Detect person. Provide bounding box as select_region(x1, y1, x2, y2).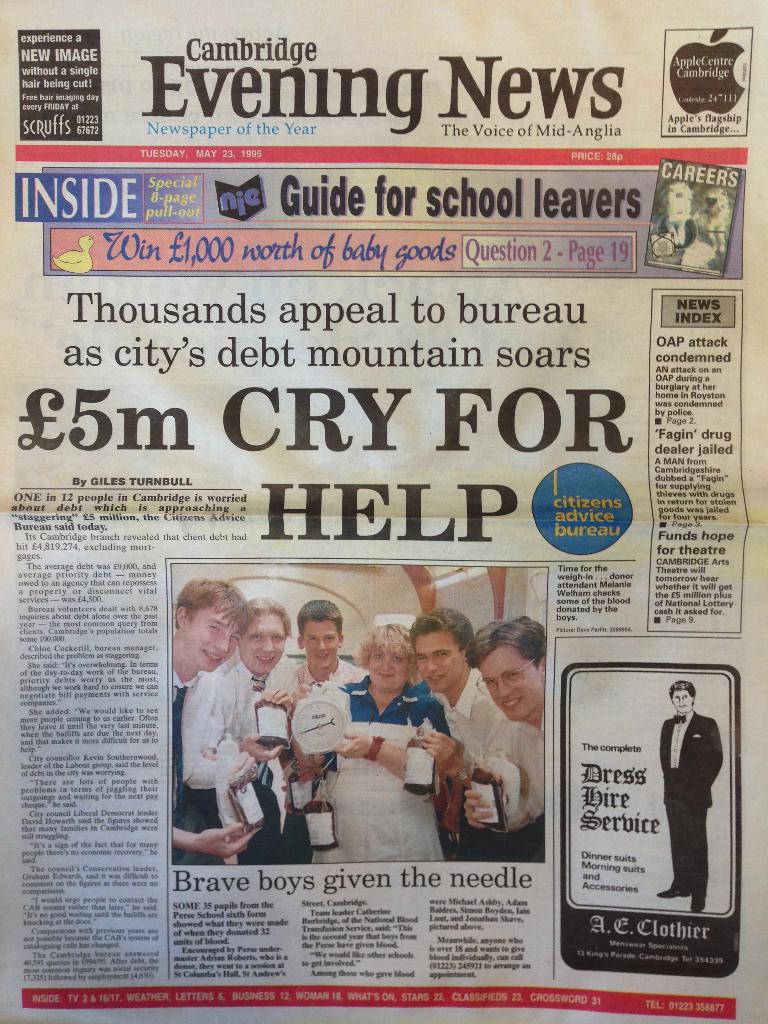
select_region(659, 682, 723, 915).
